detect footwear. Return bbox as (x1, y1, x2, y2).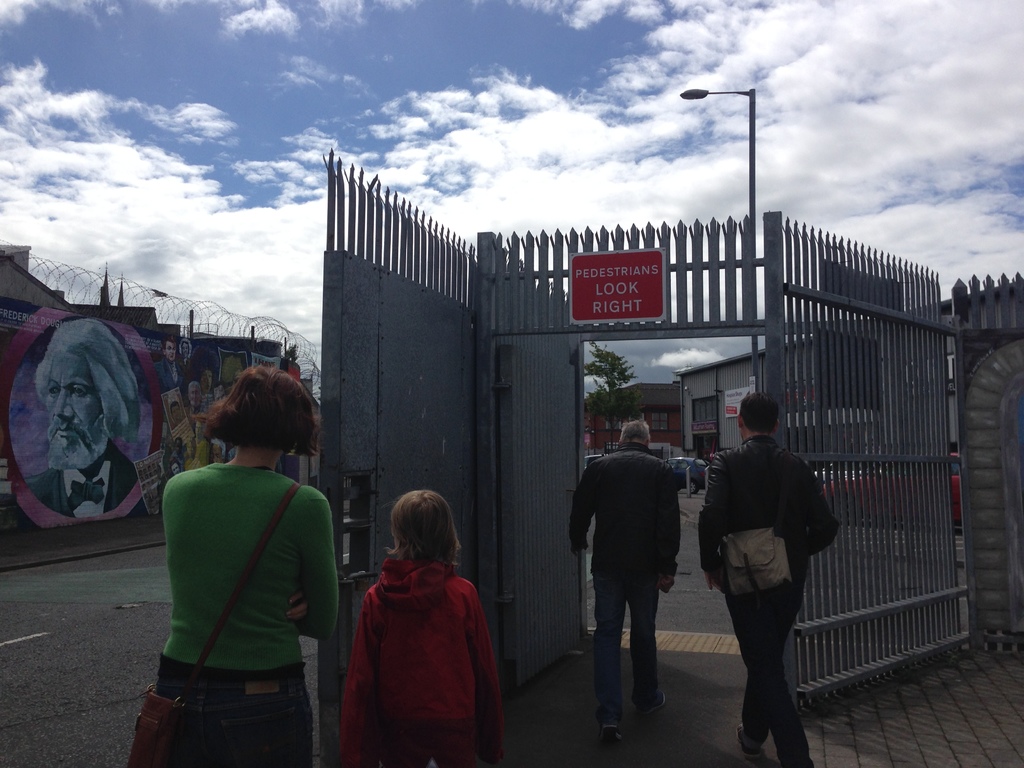
(599, 726, 639, 752).
